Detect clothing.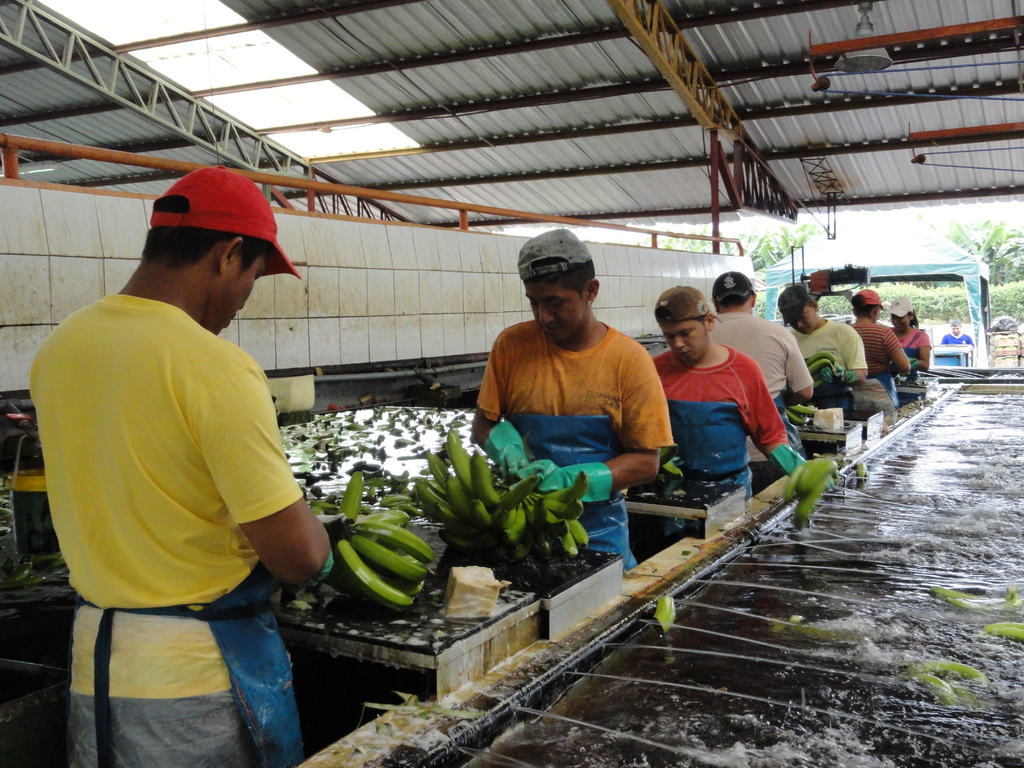
Detected at (x1=934, y1=328, x2=977, y2=368).
